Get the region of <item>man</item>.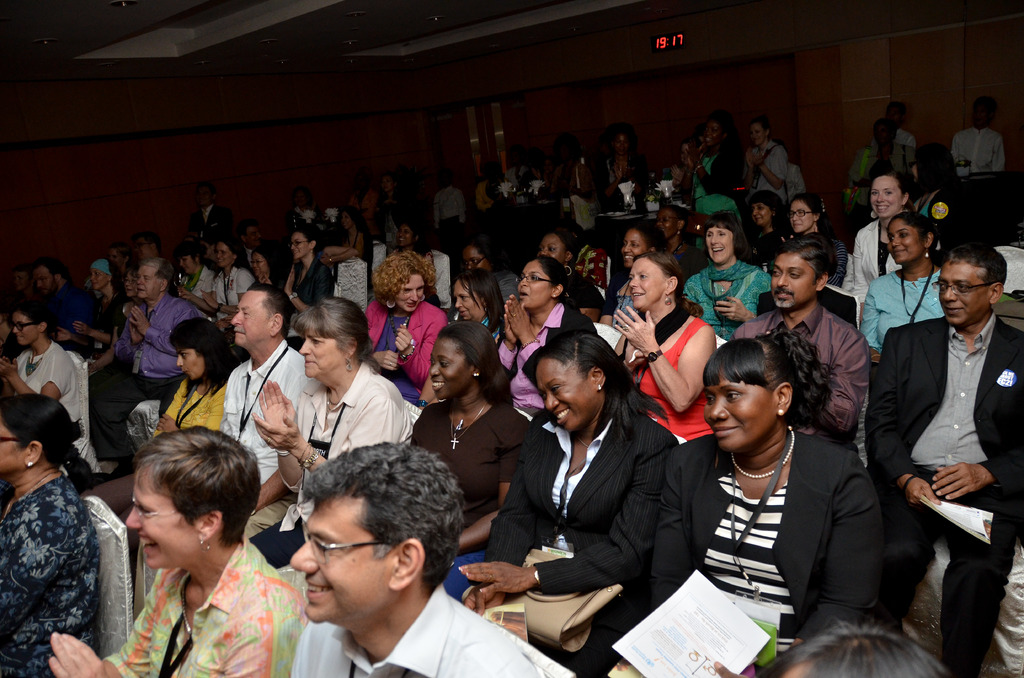
left=870, top=104, right=917, bottom=146.
